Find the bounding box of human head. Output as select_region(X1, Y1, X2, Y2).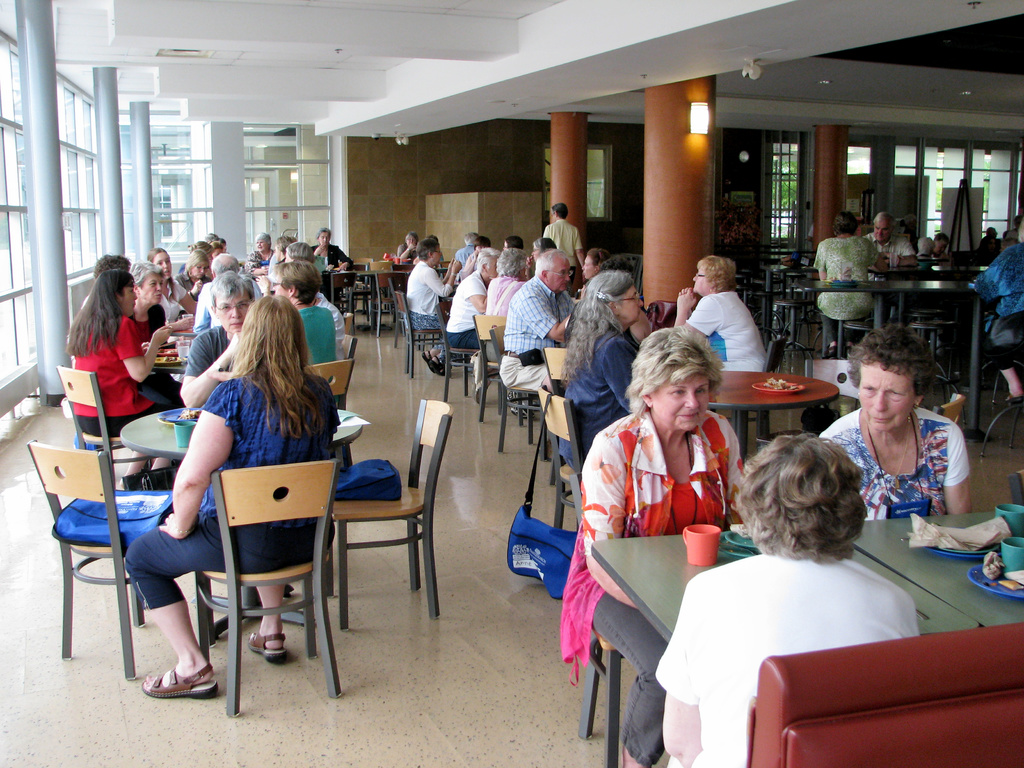
select_region(144, 243, 175, 273).
